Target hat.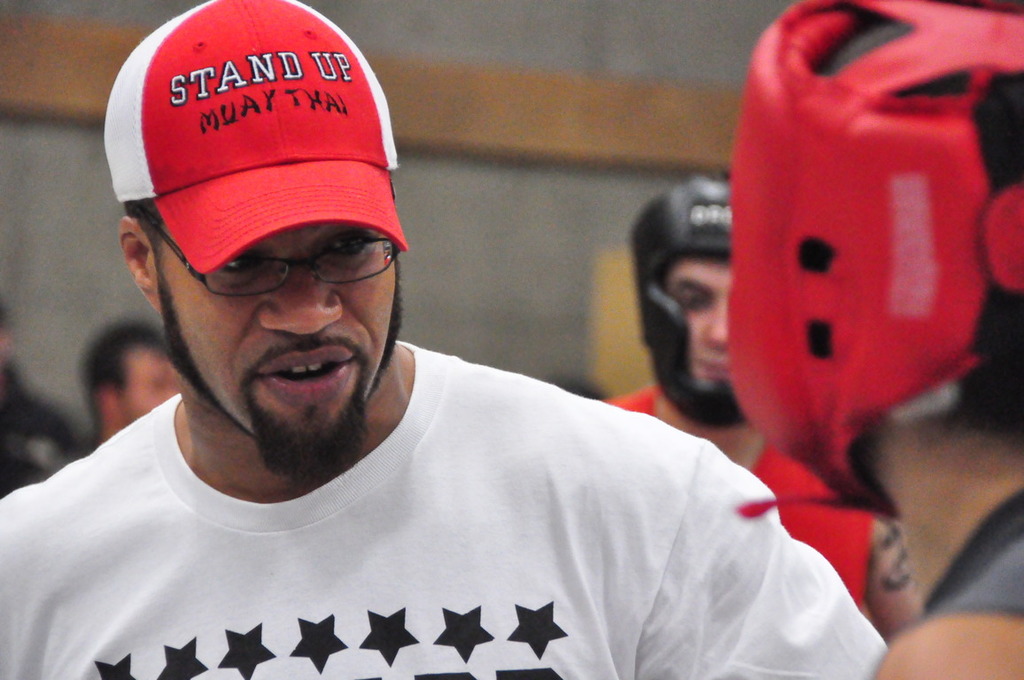
Target region: pyautogui.locateOnScreen(105, 0, 407, 274).
